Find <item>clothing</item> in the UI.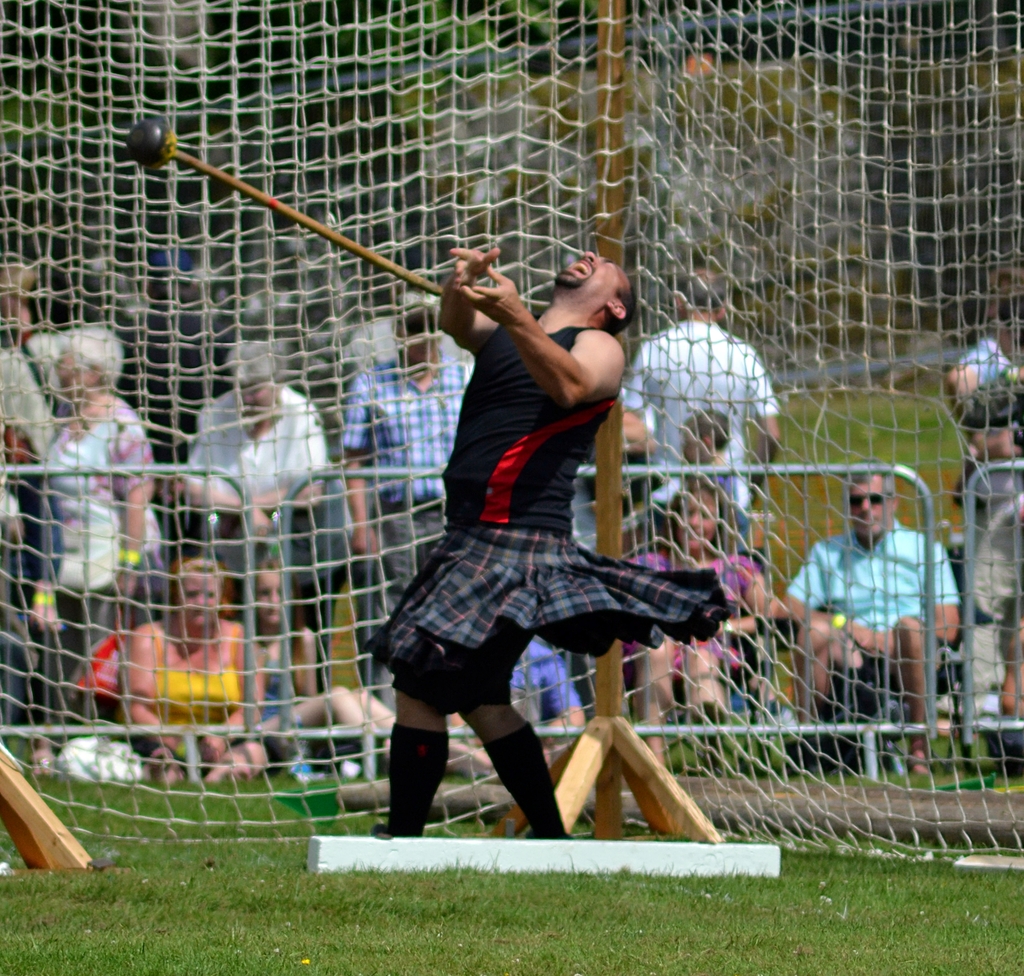
UI element at bbox=[146, 626, 236, 746].
